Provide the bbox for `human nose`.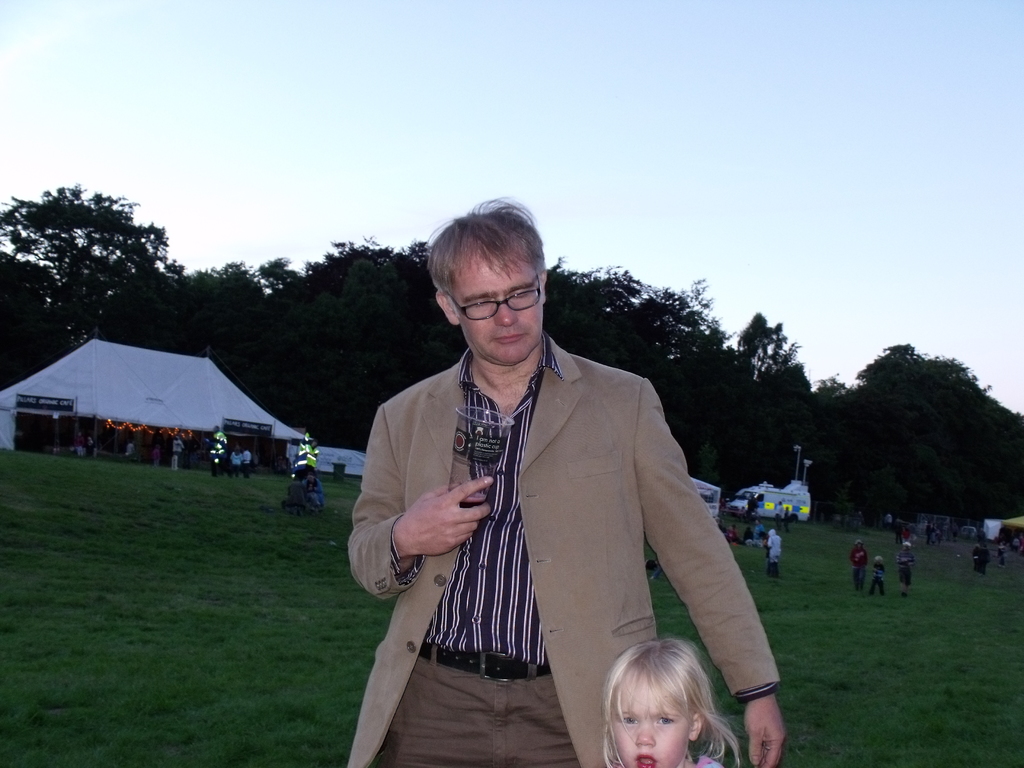
Rect(493, 294, 520, 328).
